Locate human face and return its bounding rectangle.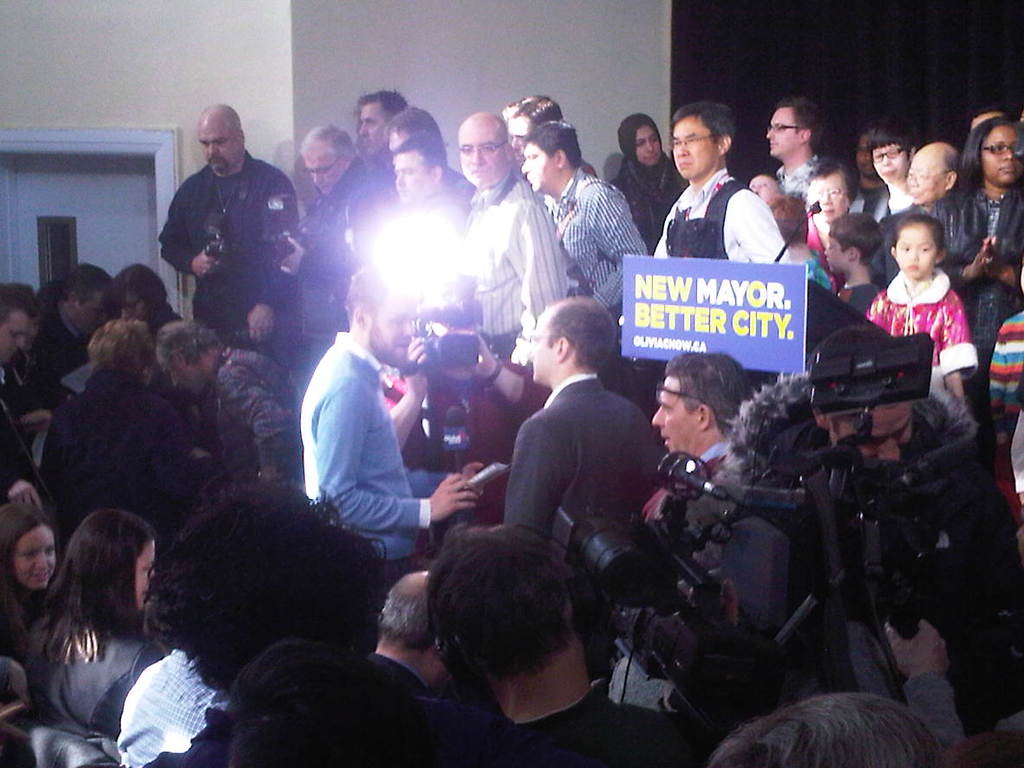
left=7, top=527, right=59, bottom=592.
